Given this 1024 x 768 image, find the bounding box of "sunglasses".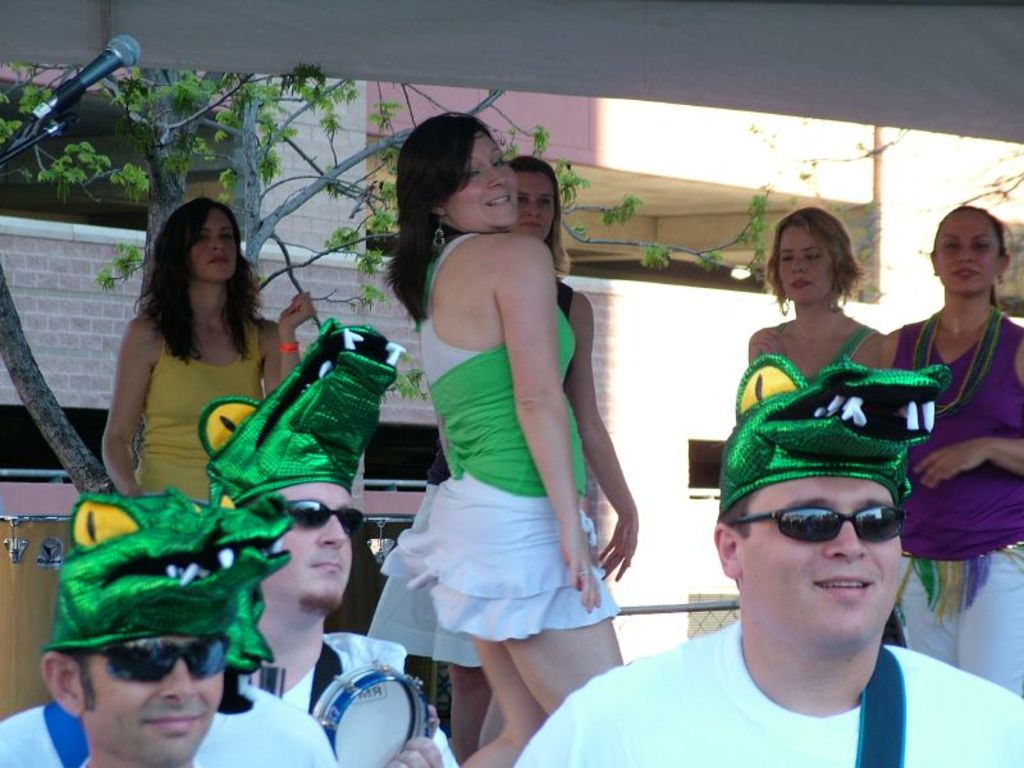
locate(724, 506, 906, 545).
